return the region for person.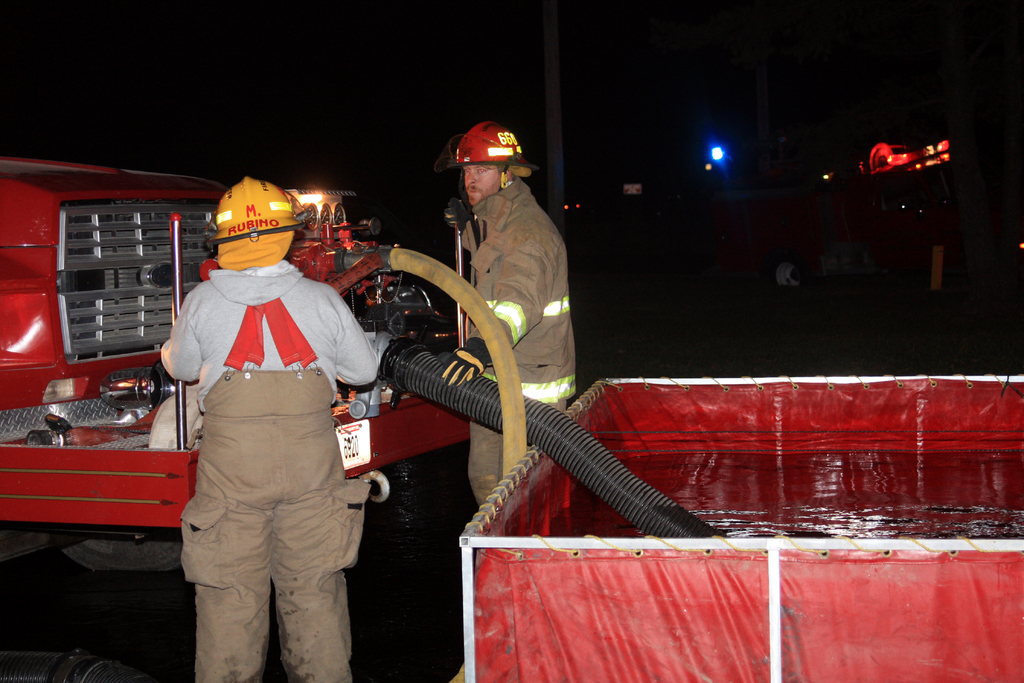
l=155, t=163, r=378, b=679.
